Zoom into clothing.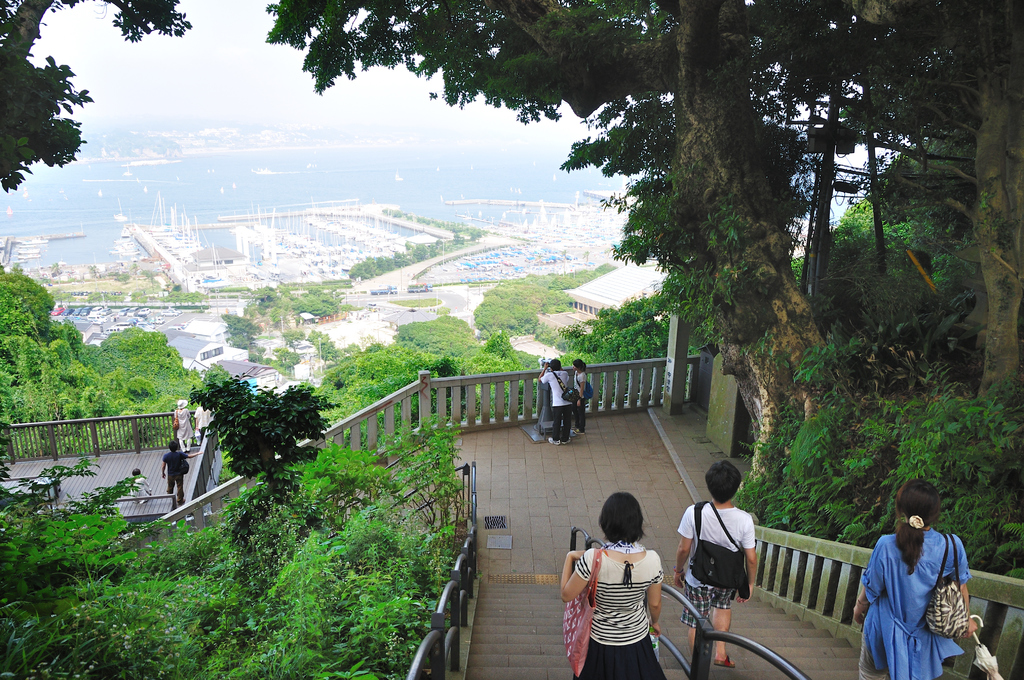
Zoom target: 539,371,566,444.
